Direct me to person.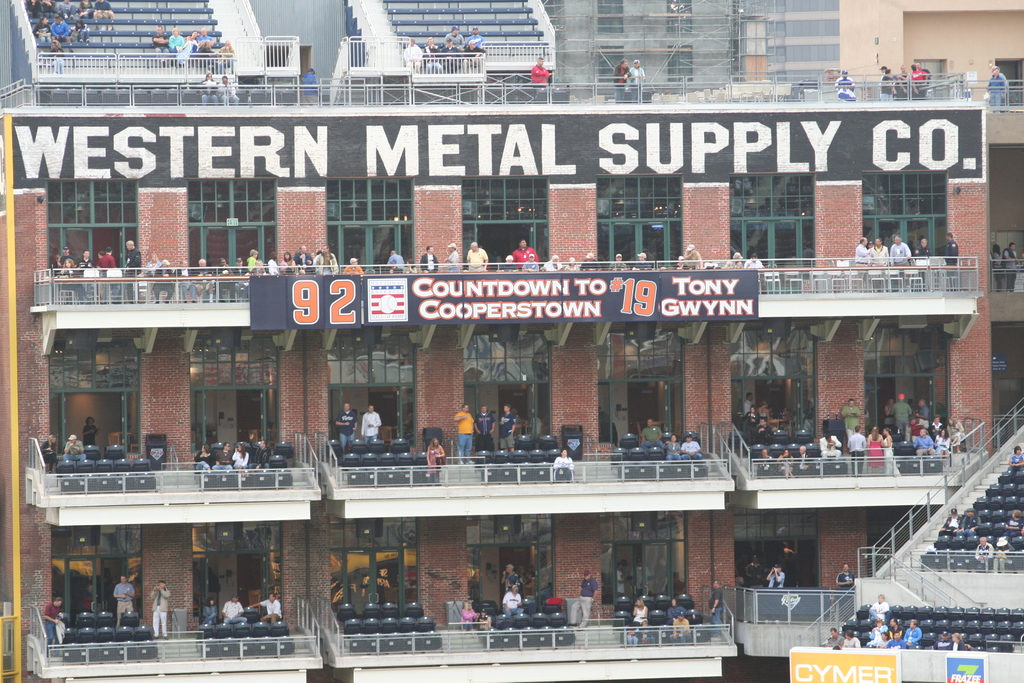
Direction: 609 251 626 272.
